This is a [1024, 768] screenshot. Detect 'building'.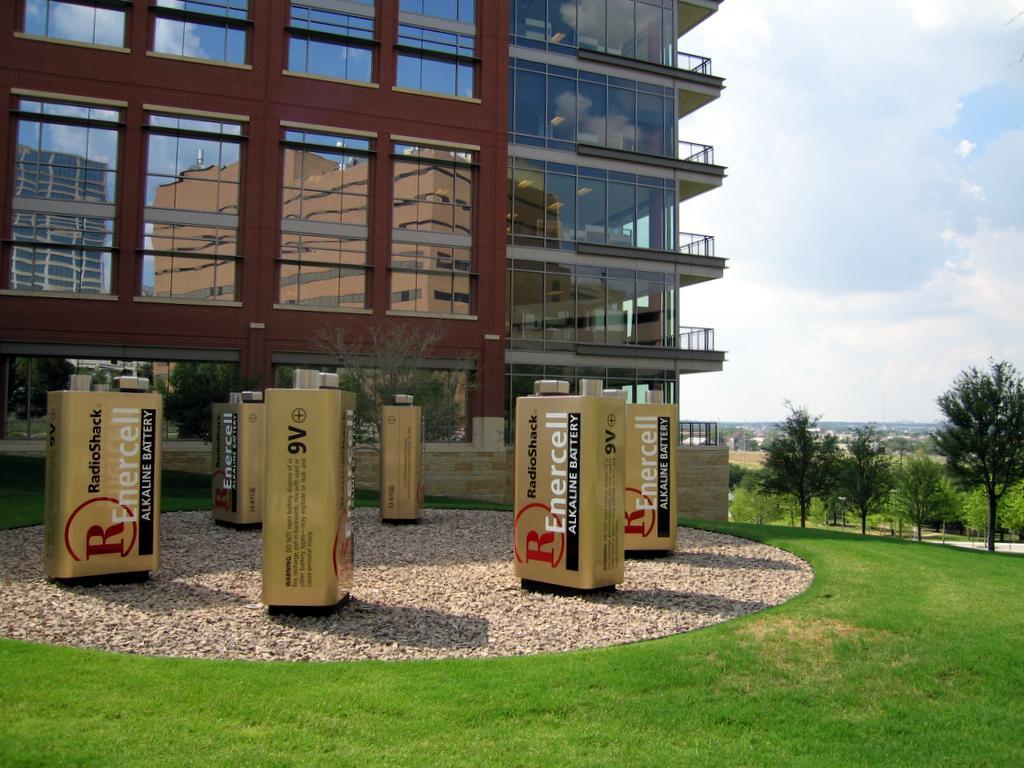
(0,0,735,521).
